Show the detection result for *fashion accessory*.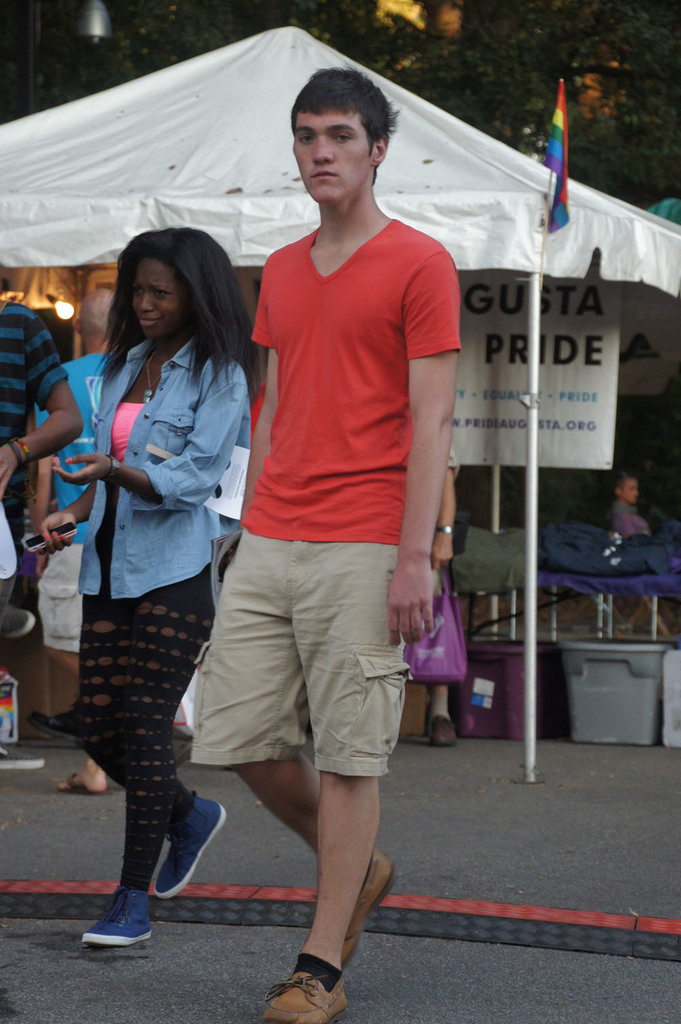
region(405, 561, 467, 687).
